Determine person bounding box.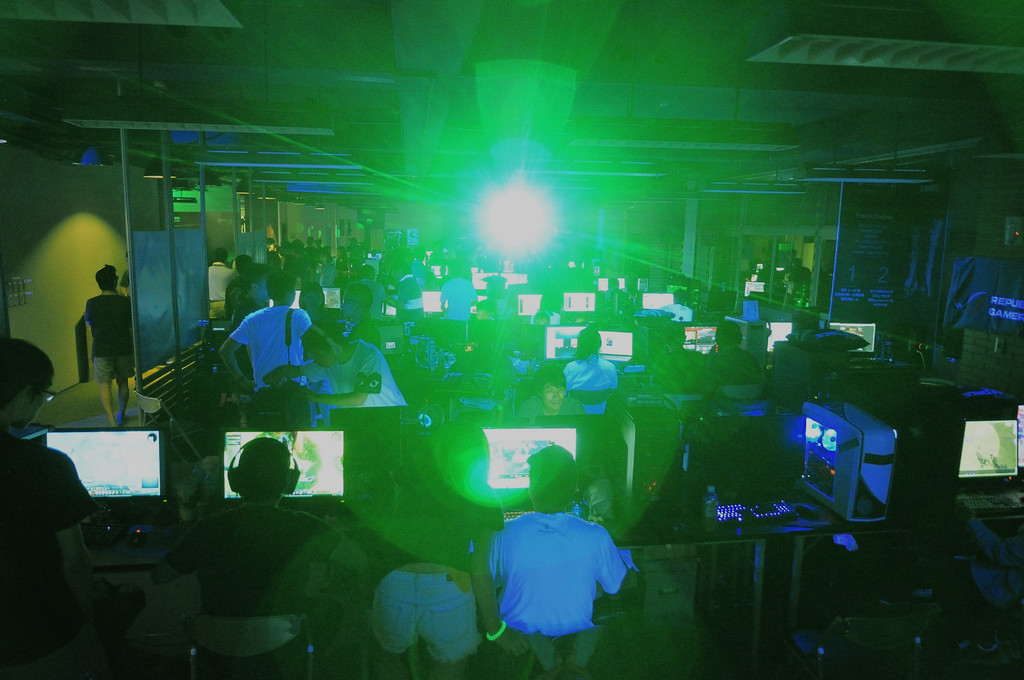
Determined: (155, 430, 374, 679).
